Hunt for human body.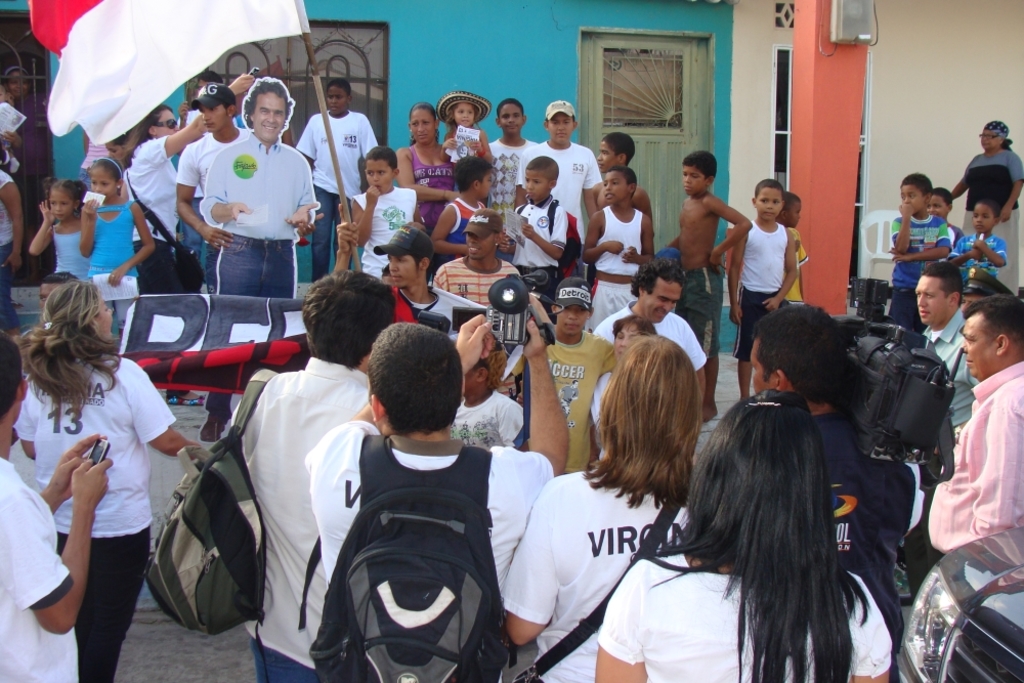
Hunted down at 196 132 322 447.
